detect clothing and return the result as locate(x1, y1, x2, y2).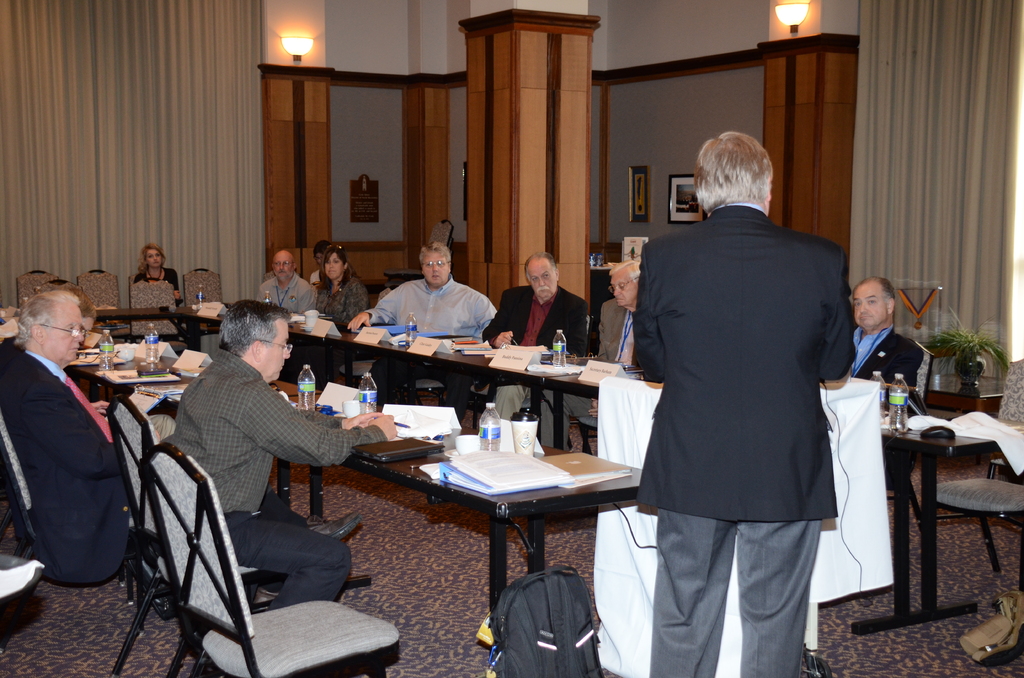
locate(0, 350, 171, 586).
